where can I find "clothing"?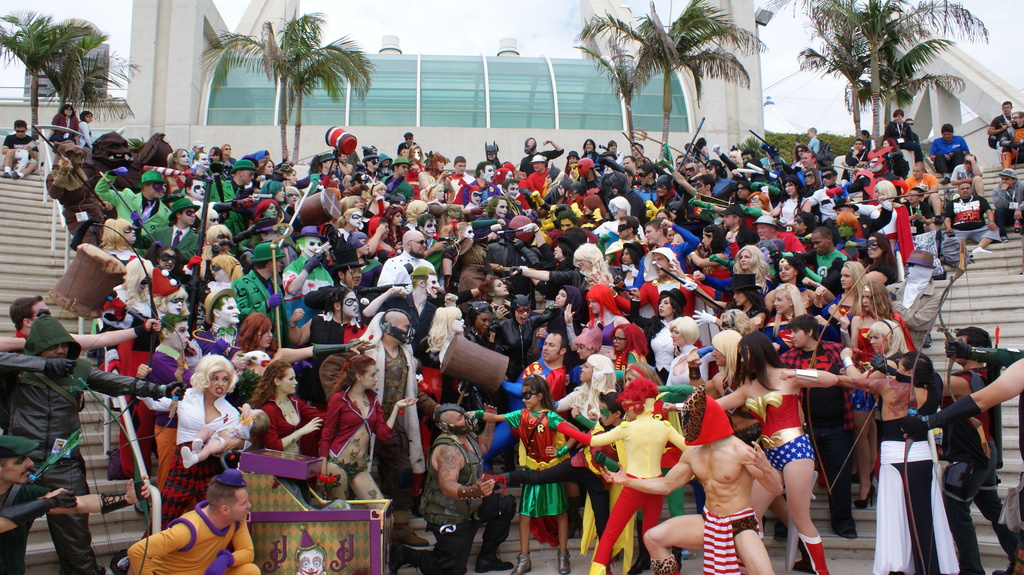
You can find it at (497,311,553,378).
